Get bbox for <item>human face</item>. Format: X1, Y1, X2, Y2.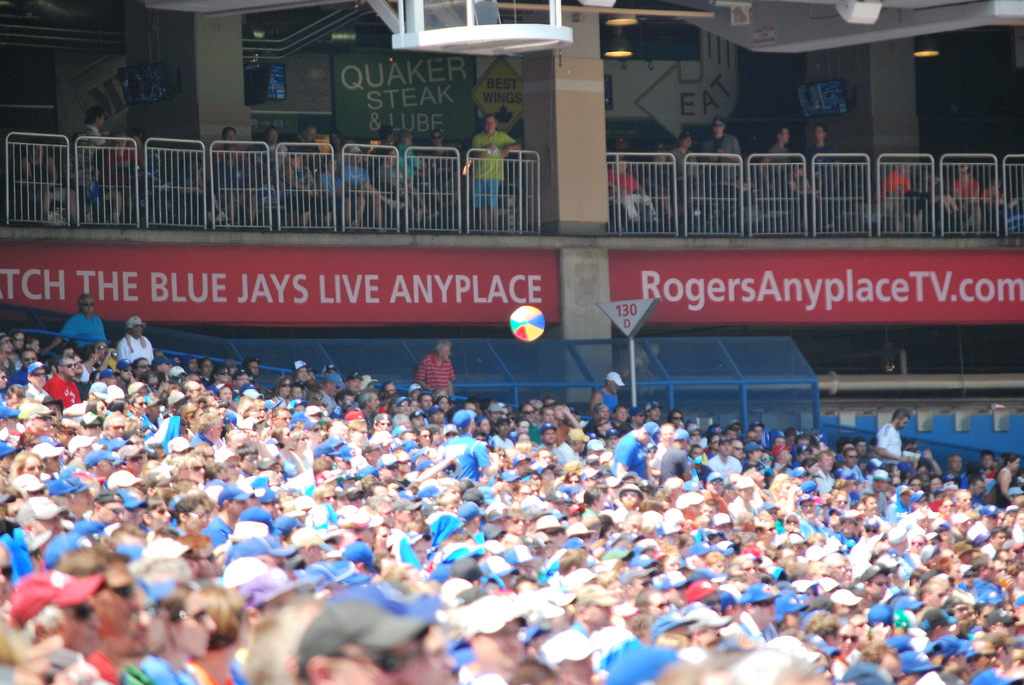
616, 409, 627, 421.
